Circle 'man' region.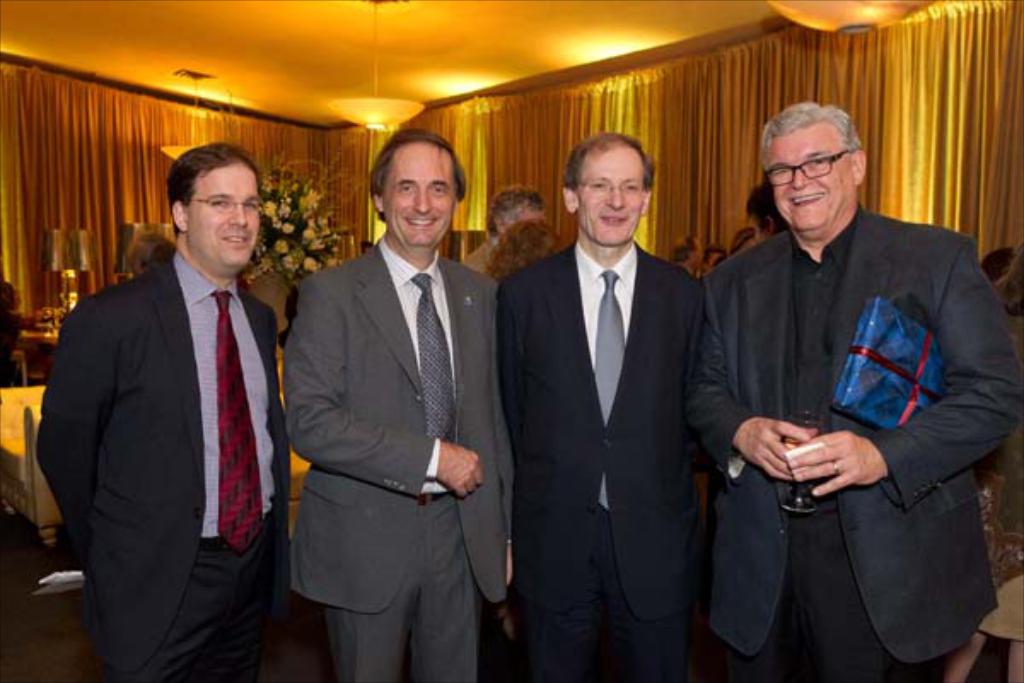
Region: (493, 133, 710, 681).
